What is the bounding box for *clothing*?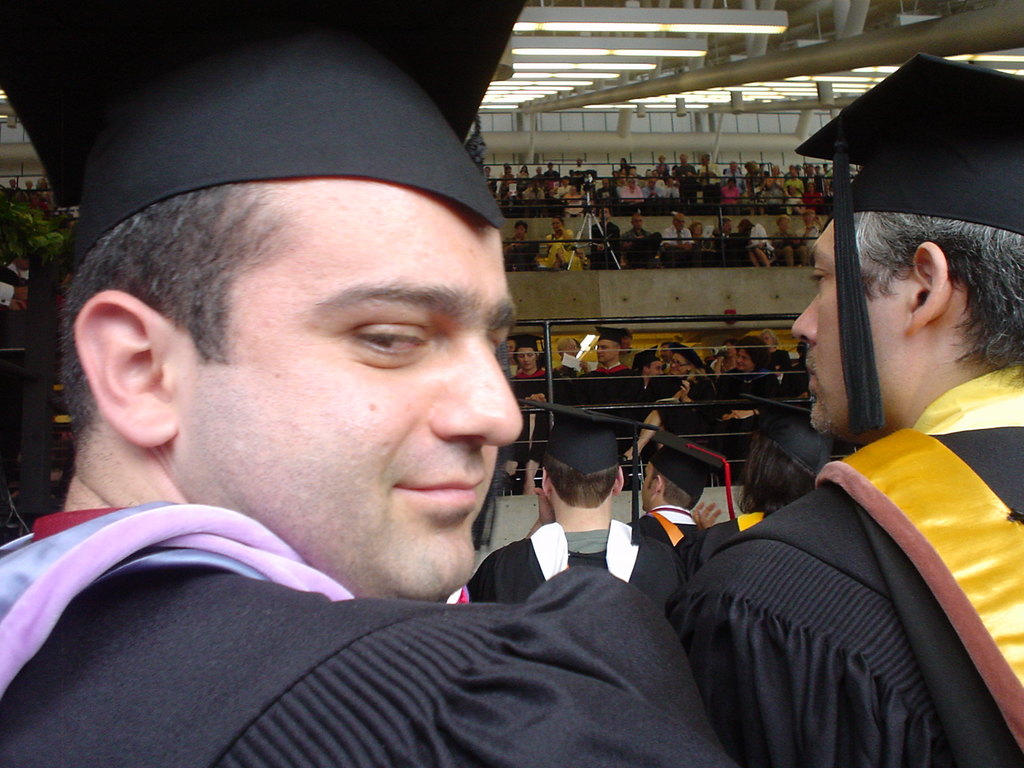
628 499 719 549.
